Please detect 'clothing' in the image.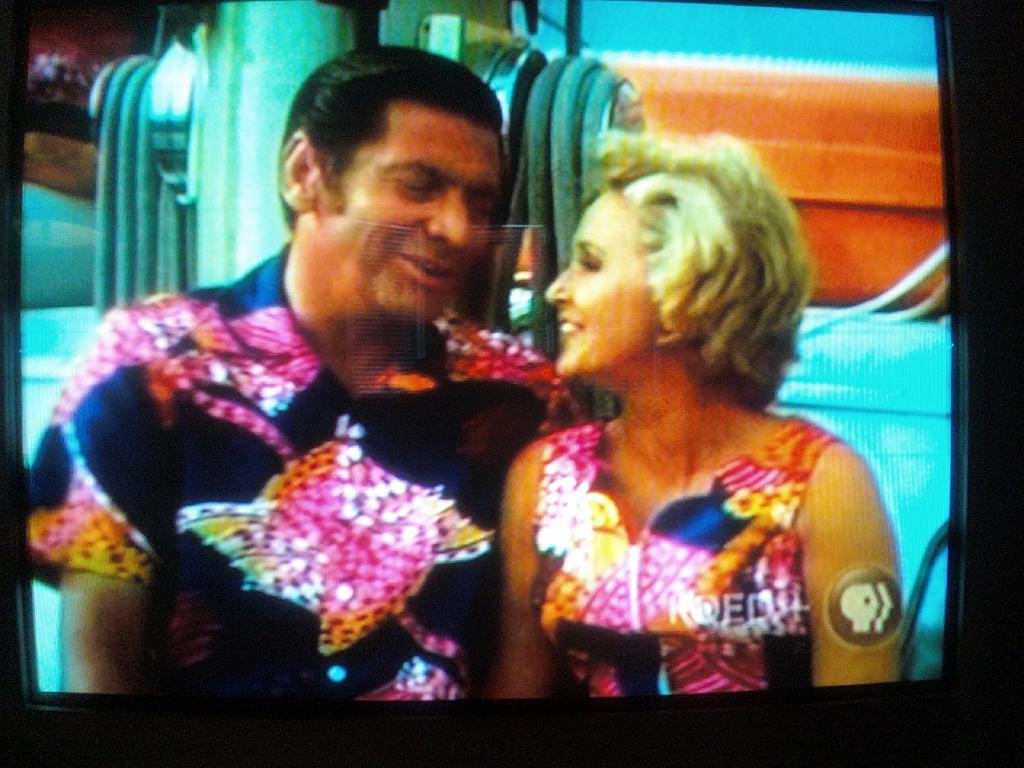
{"x1": 541, "y1": 421, "x2": 843, "y2": 701}.
